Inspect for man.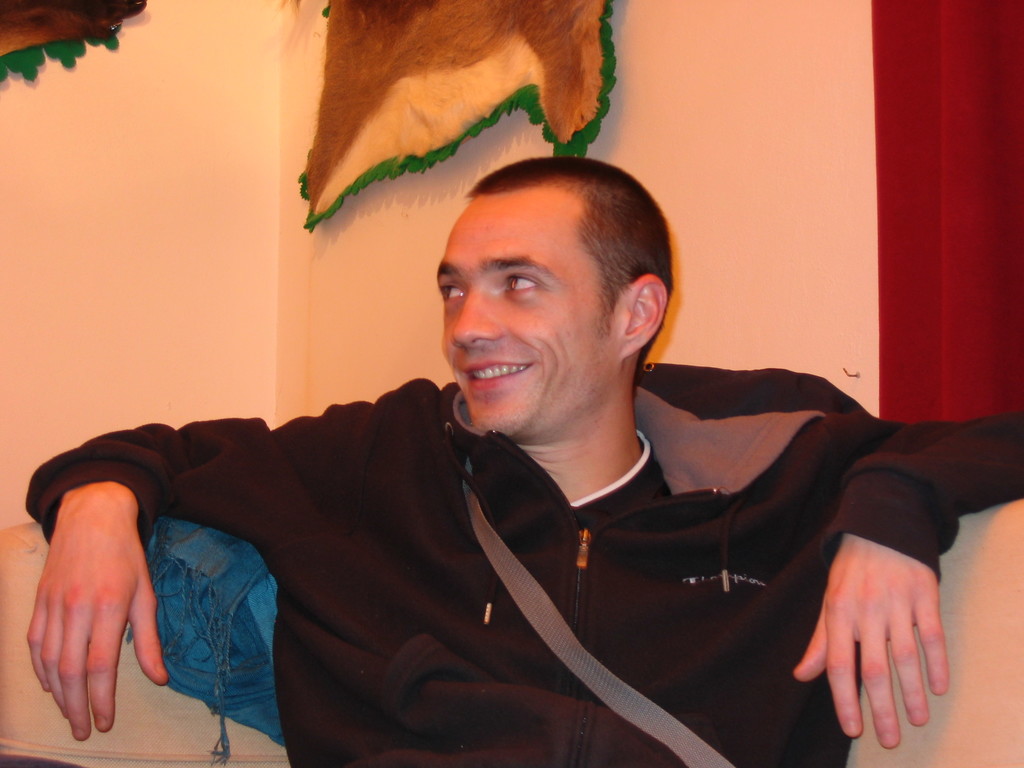
Inspection: bbox=(26, 153, 1023, 767).
